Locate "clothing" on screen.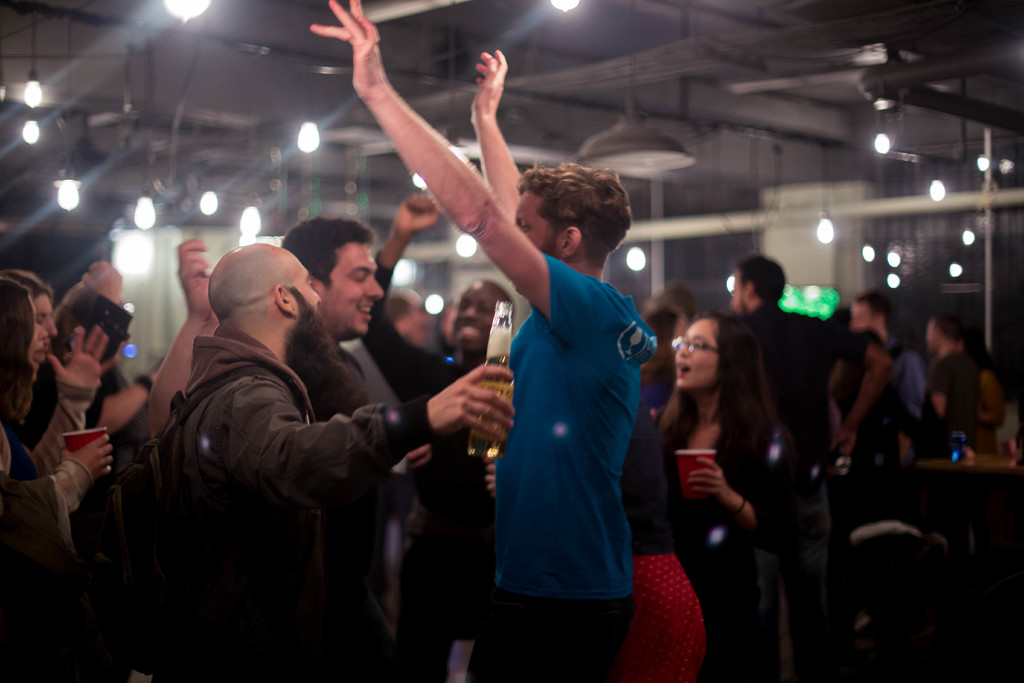
On screen at locate(67, 367, 157, 682).
